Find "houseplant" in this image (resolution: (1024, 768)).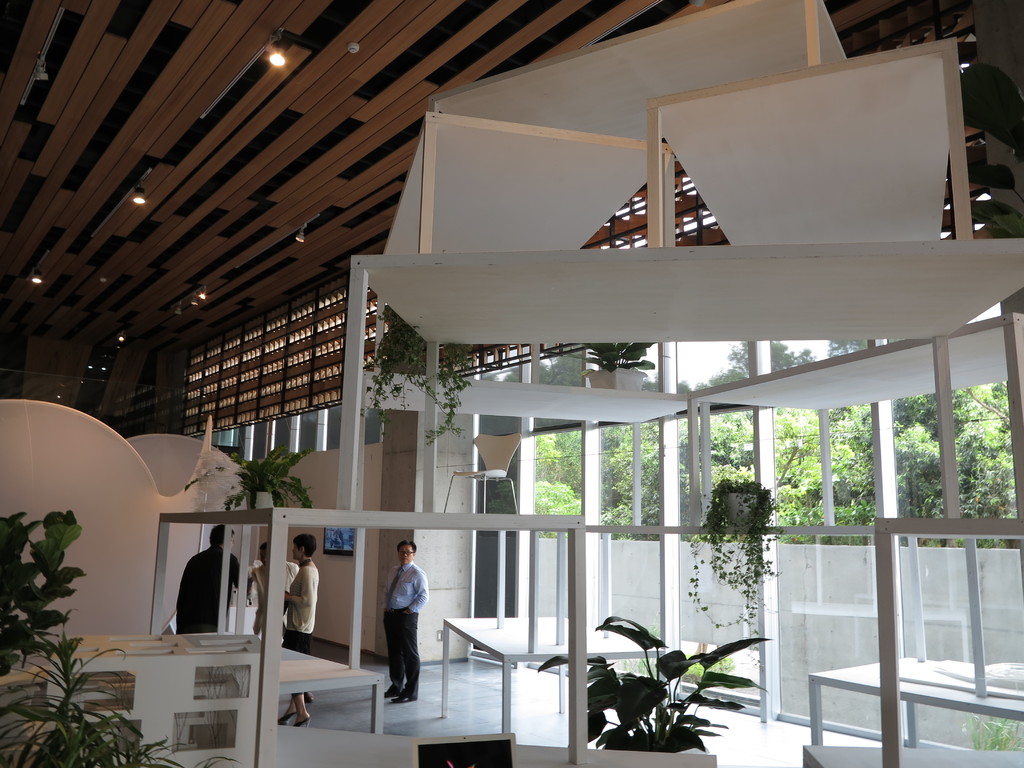
(964,716,1022,753).
